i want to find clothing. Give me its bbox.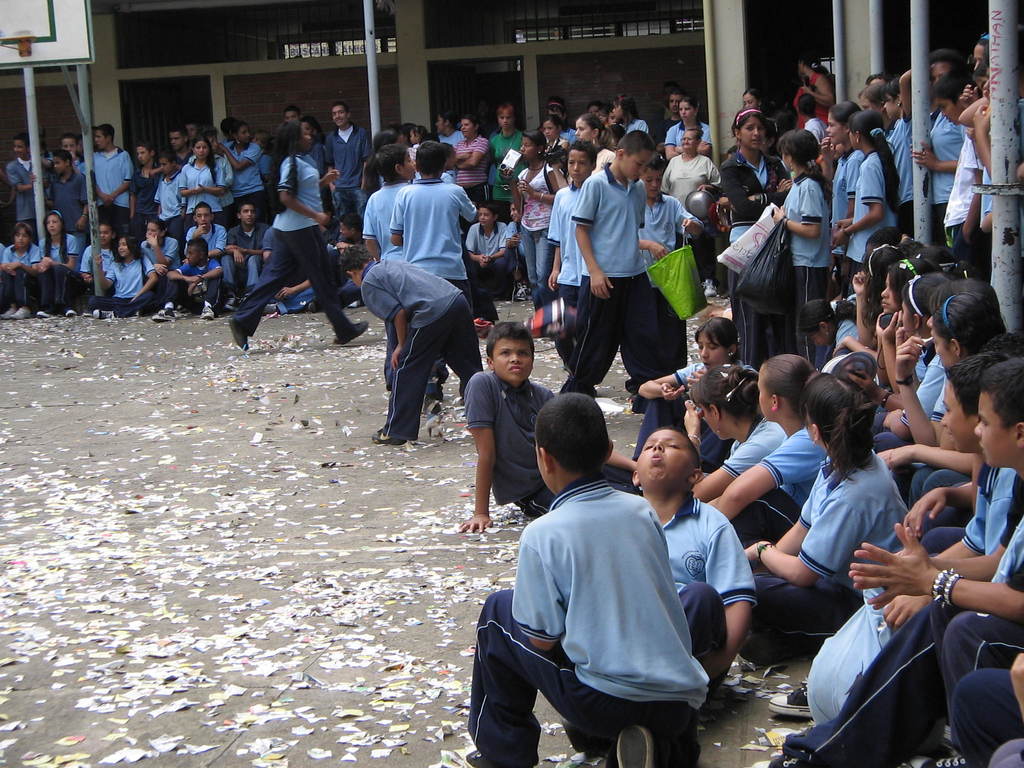
x1=661 y1=494 x2=758 y2=667.
